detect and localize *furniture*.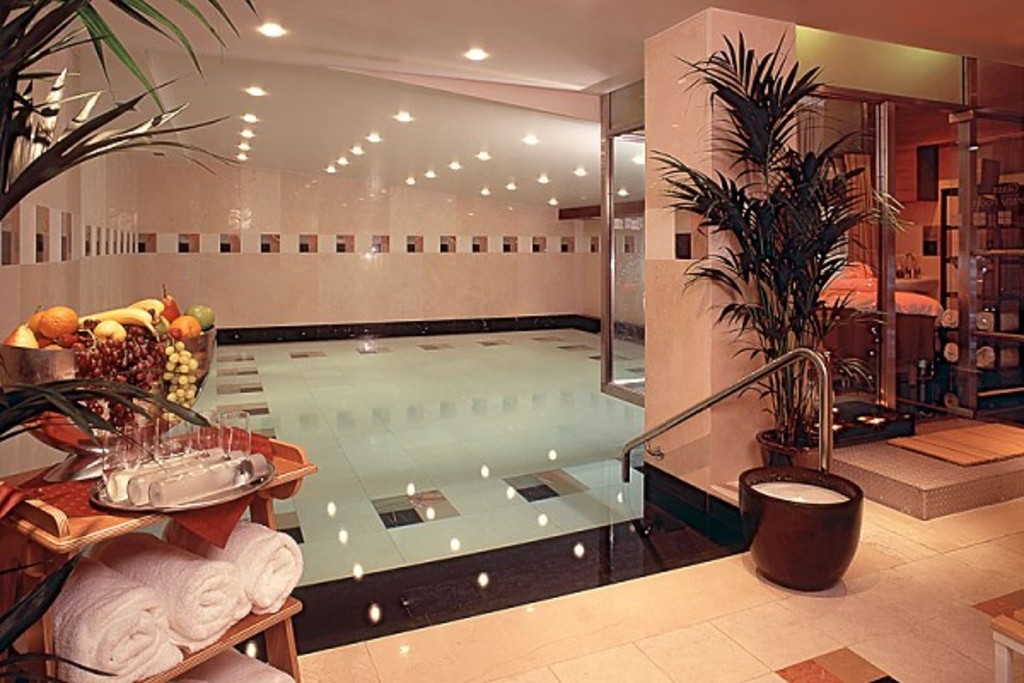
Localized at rect(817, 256, 940, 374).
